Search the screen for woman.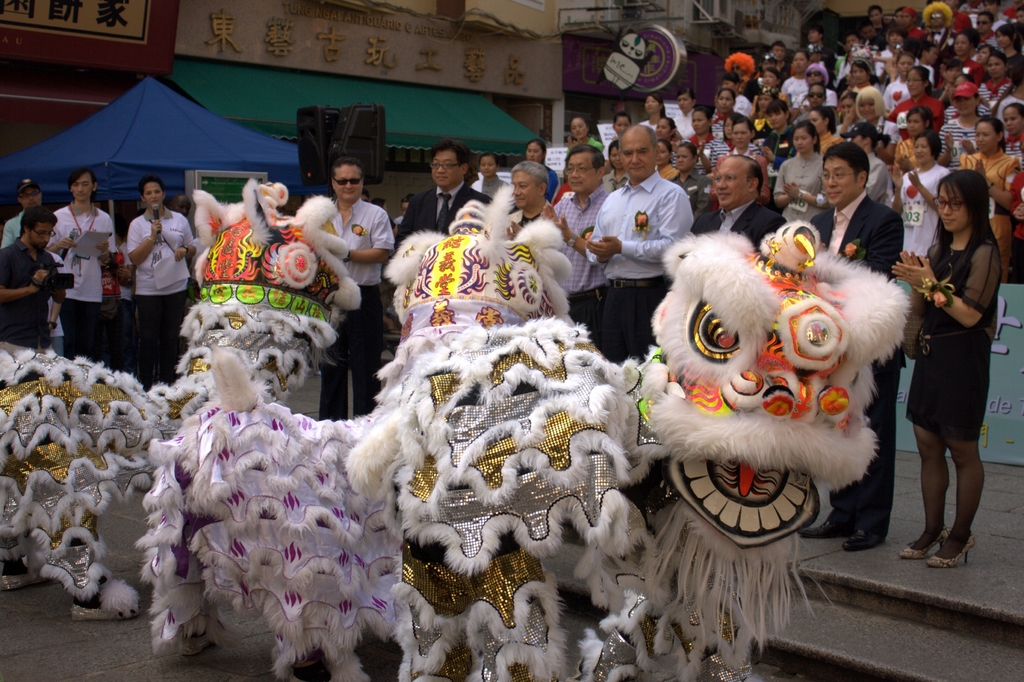
Found at 902 150 1007 569.
